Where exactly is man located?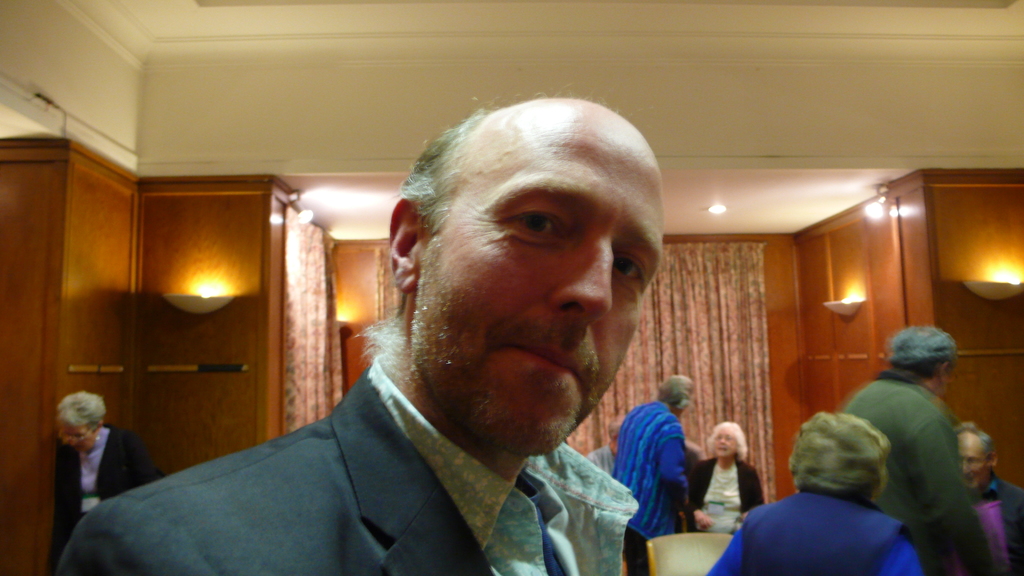
Its bounding box is x1=589 y1=414 x2=631 y2=474.
